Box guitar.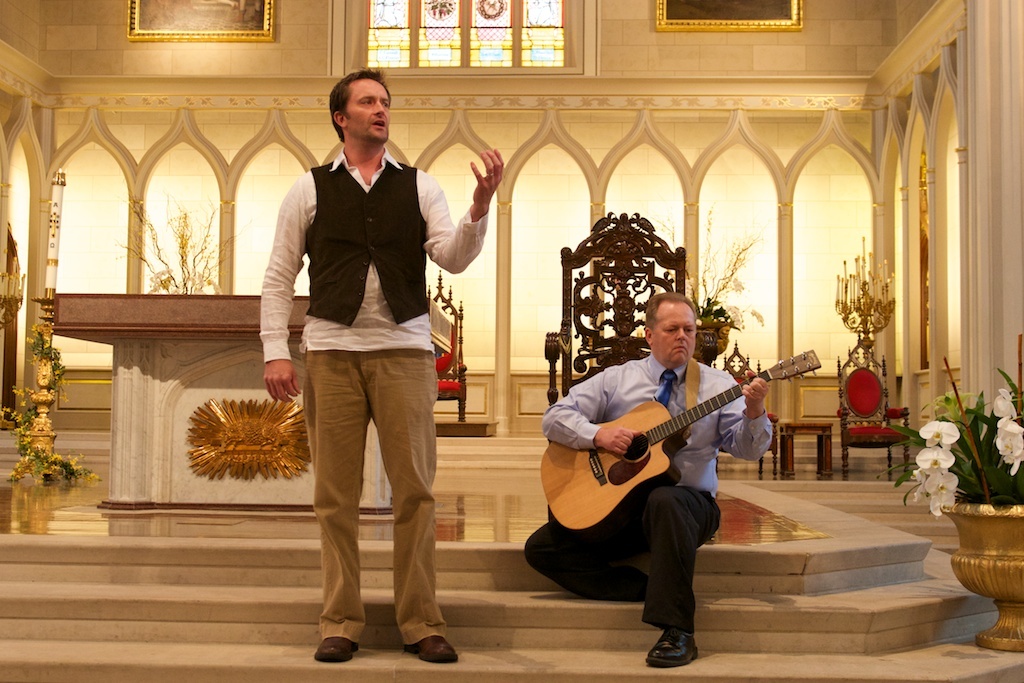
region(540, 366, 793, 541).
